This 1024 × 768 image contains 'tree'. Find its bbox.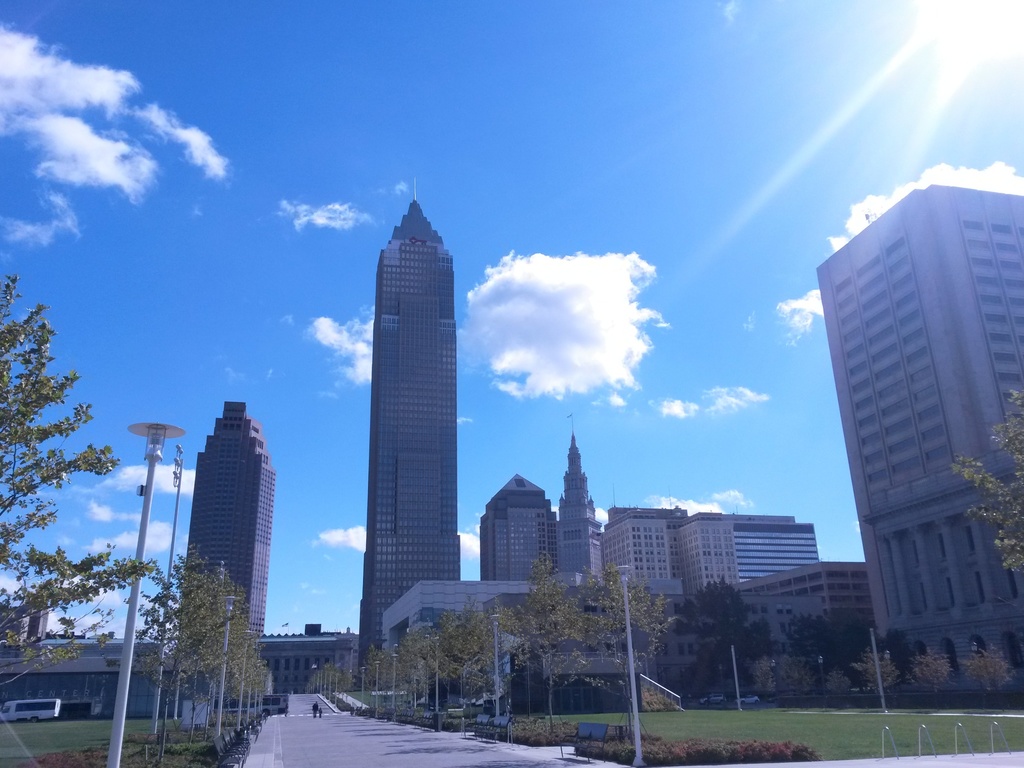
(left=0, top=289, right=96, bottom=653).
